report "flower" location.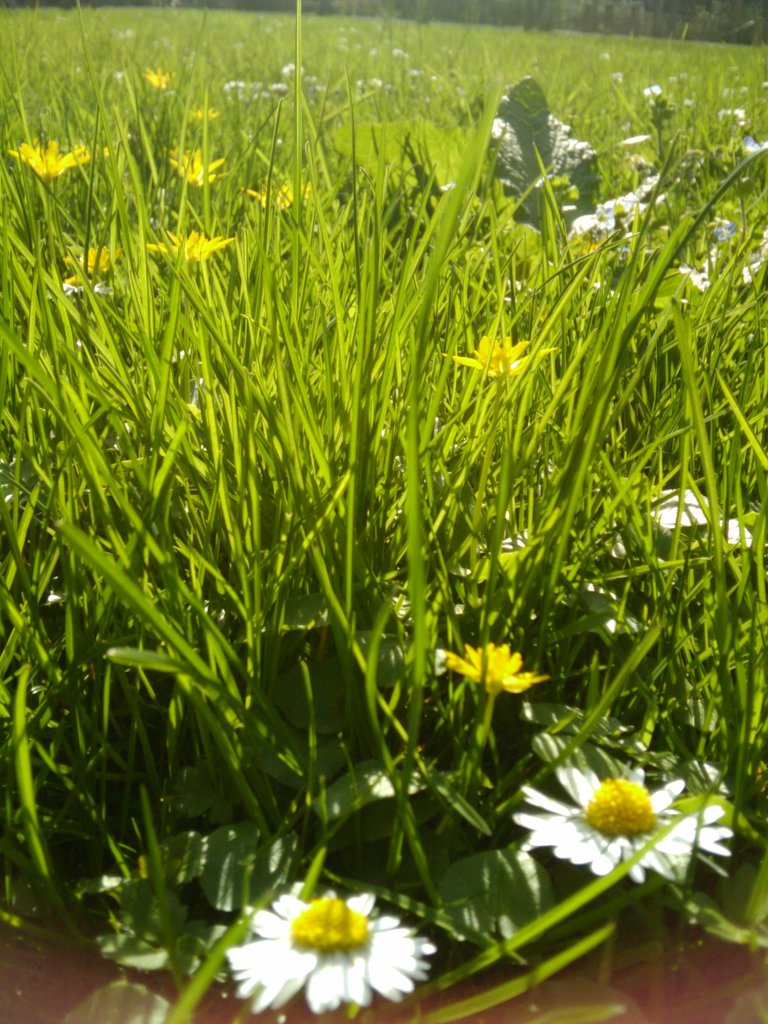
Report: 448,331,557,383.
